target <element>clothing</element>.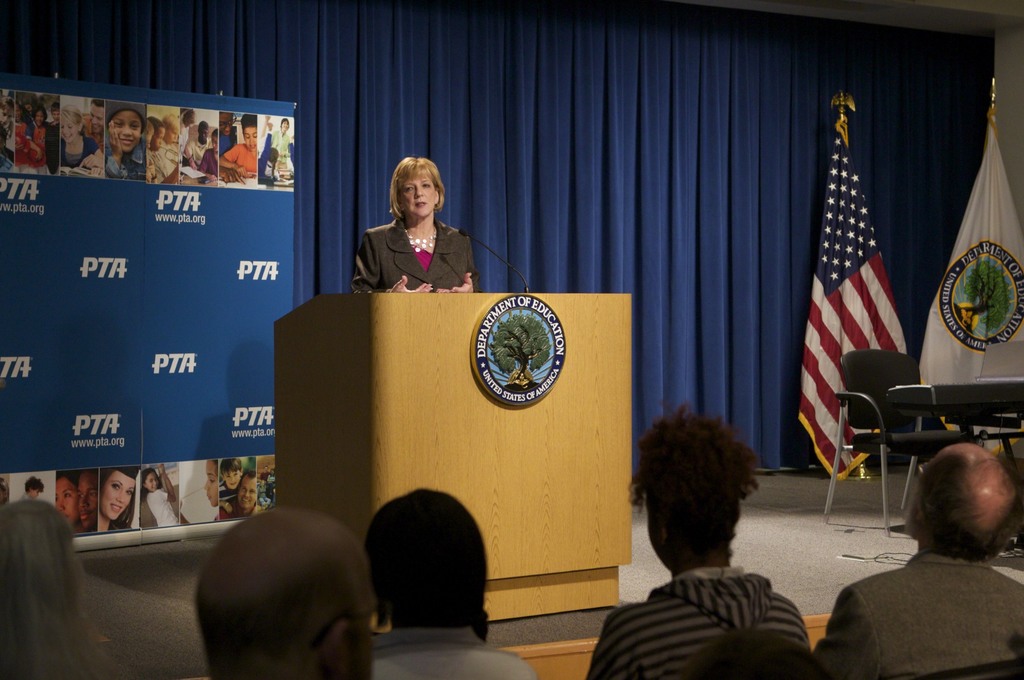
Target region: locate(814, 550, 1023, 679).
